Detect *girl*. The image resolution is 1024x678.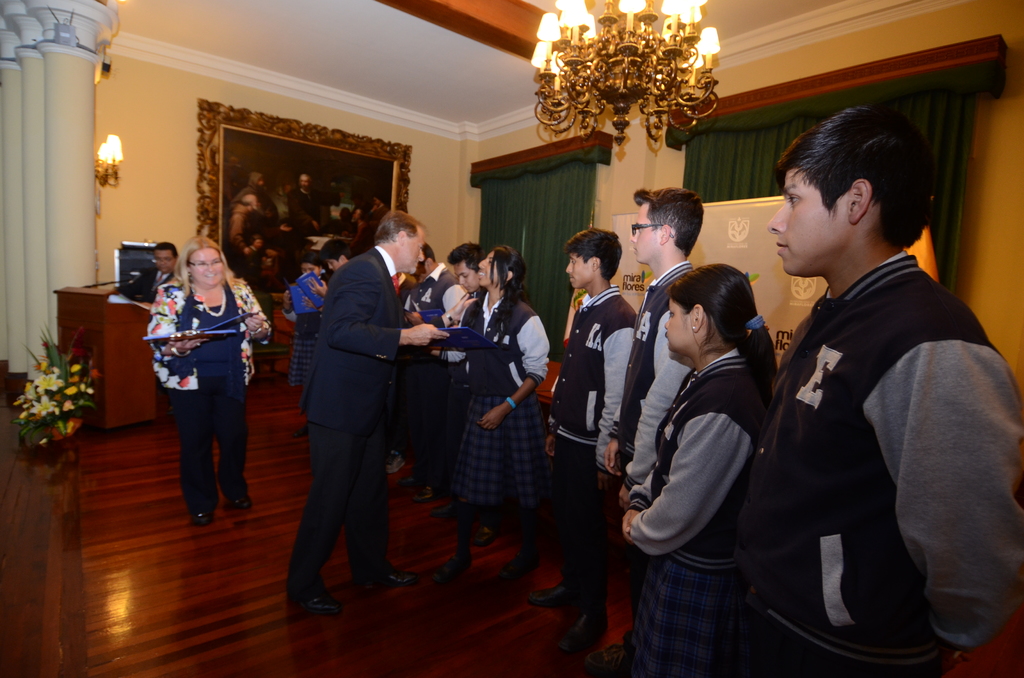
detection(622, 264, 776, 674).
